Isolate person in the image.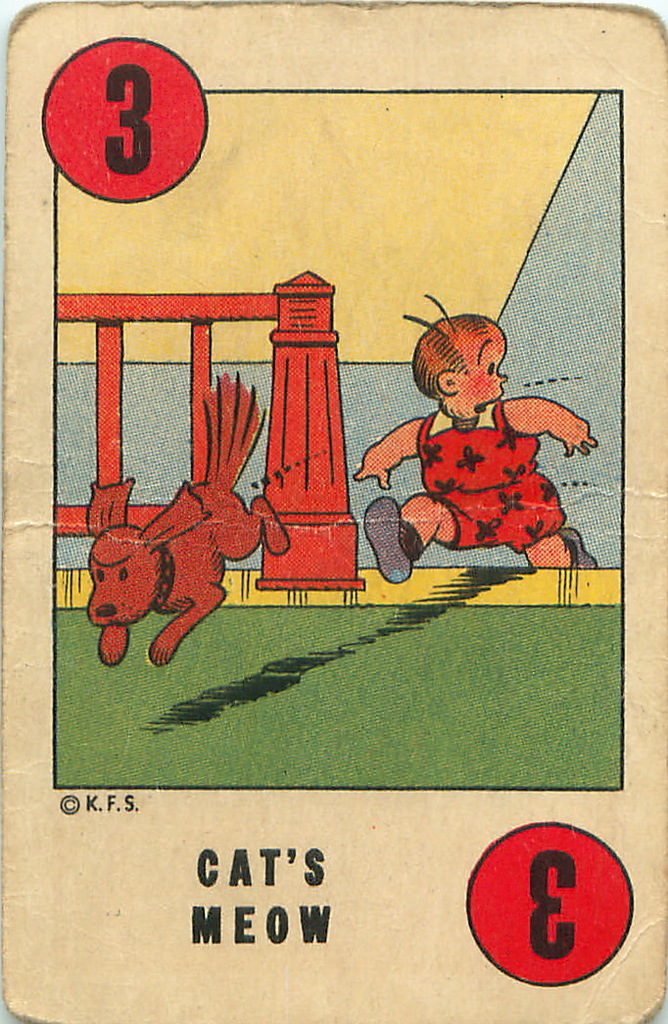
Isolated region: locate(333, 277, 577, 622).
